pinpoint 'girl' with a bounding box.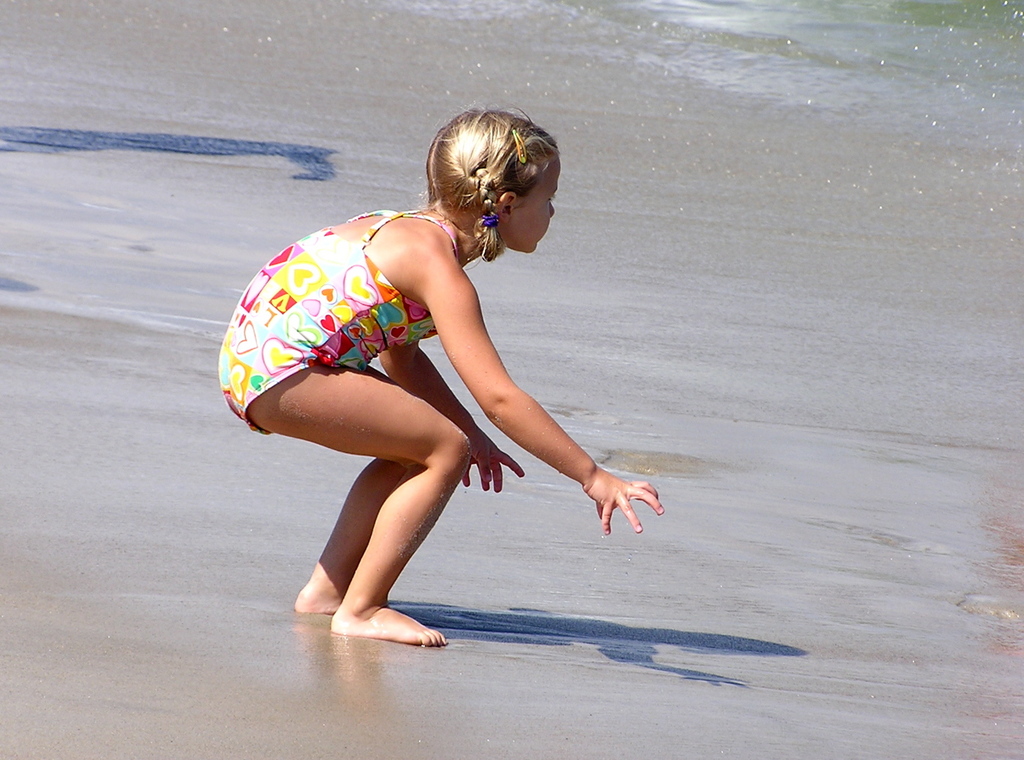
locate(212, 109, 663, 644).
